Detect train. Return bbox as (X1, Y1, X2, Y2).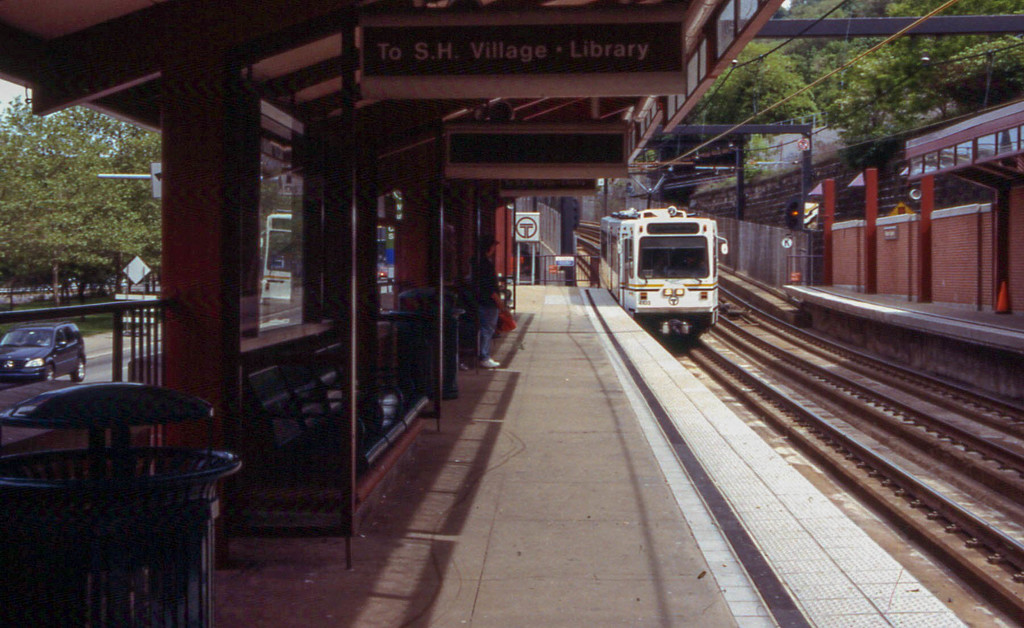
(604, 207, 728, 340).
